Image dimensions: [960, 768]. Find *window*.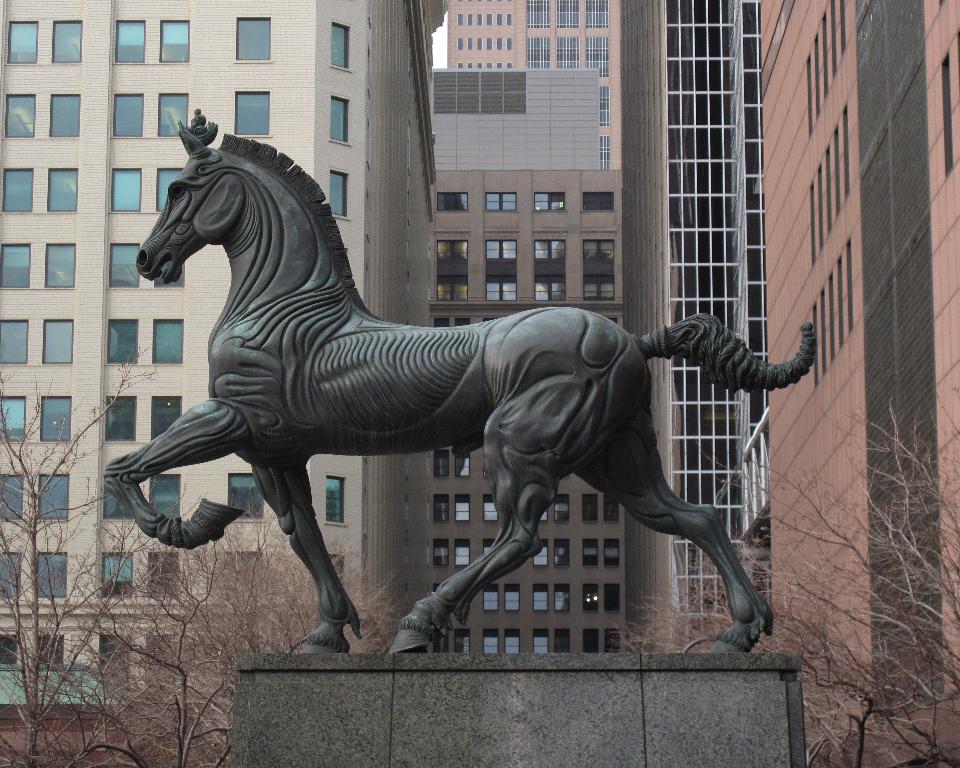
[left=535, top=541, right=550, bottom=567].
